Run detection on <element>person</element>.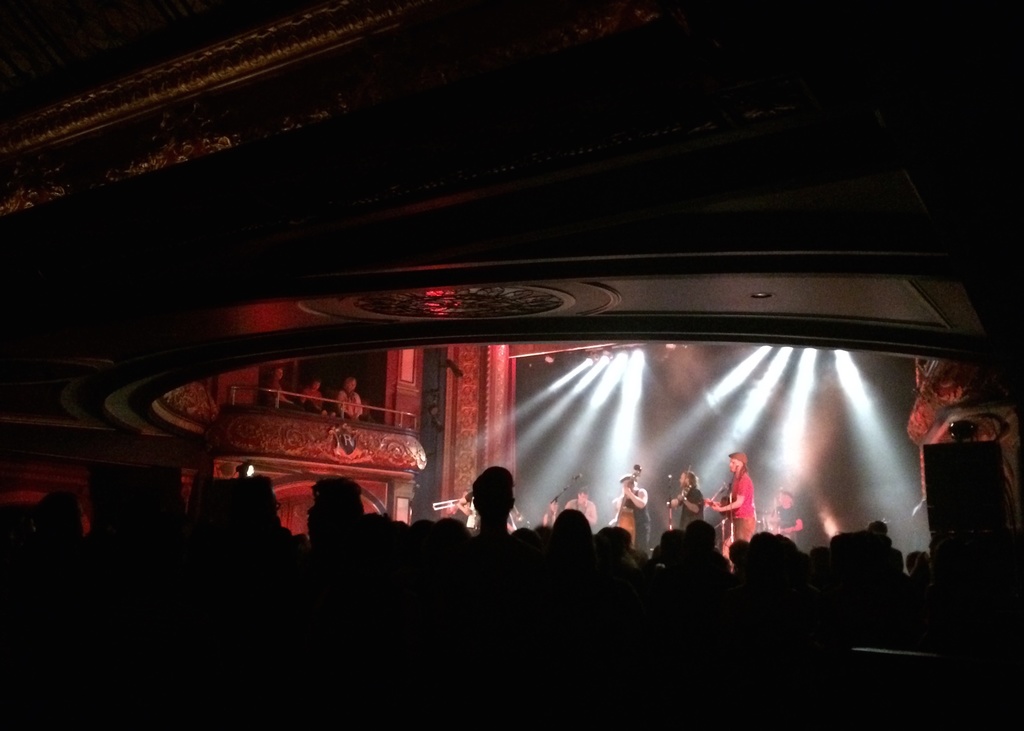
Result: (334, 376, 365, 417).
